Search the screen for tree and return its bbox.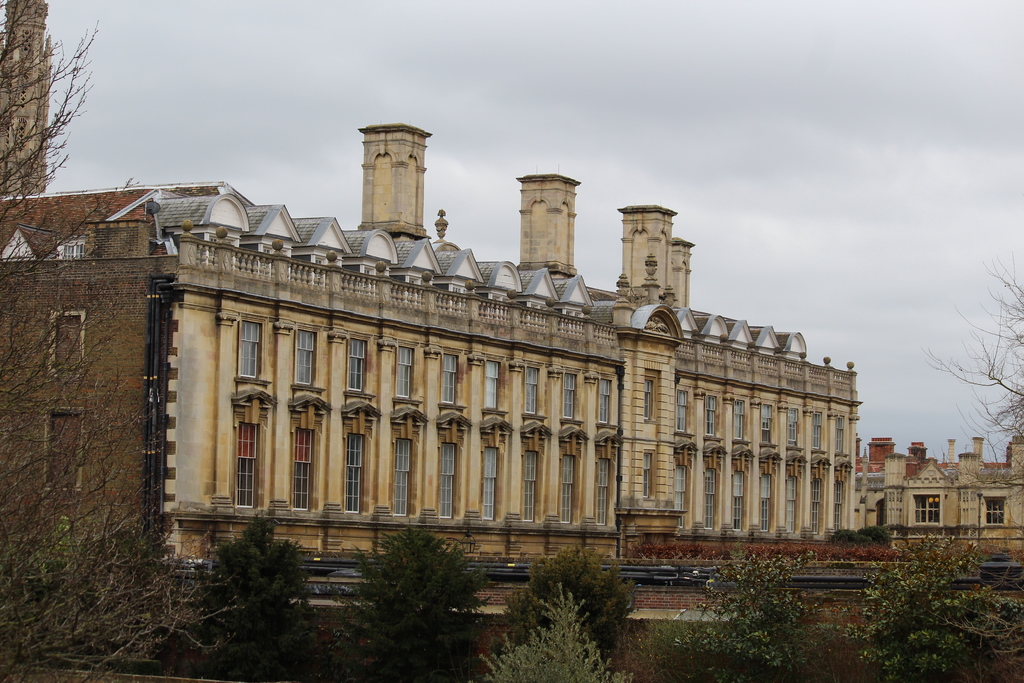
Found: locate(656, 546, 834, 682).
